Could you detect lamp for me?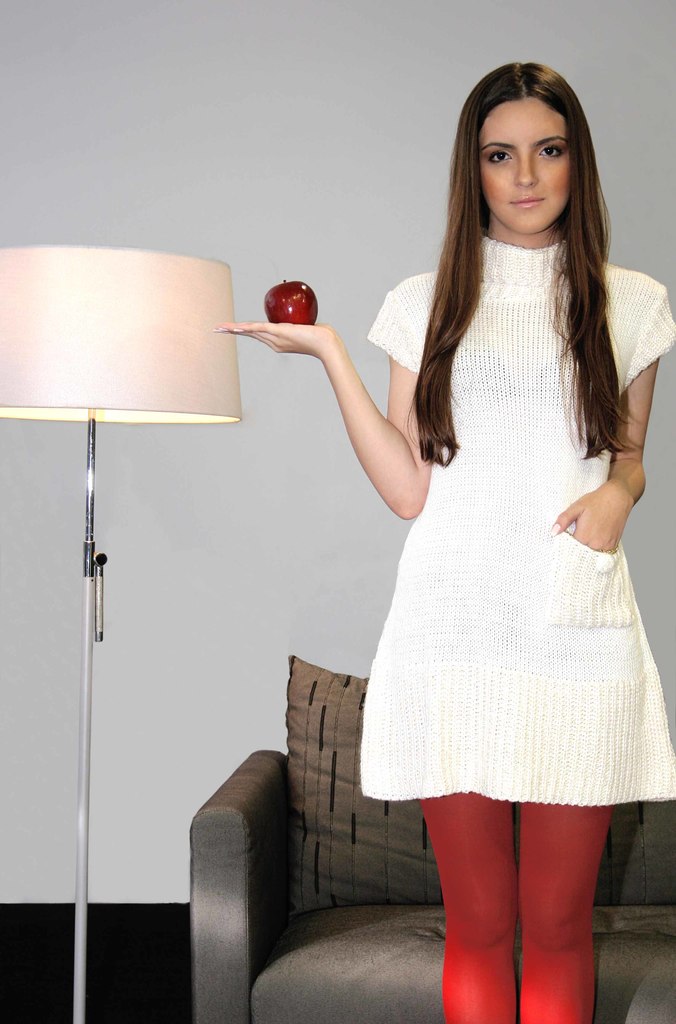
Detection result: {"left": 0, "top": 238, "right": 244, "bottom": 1023}.
